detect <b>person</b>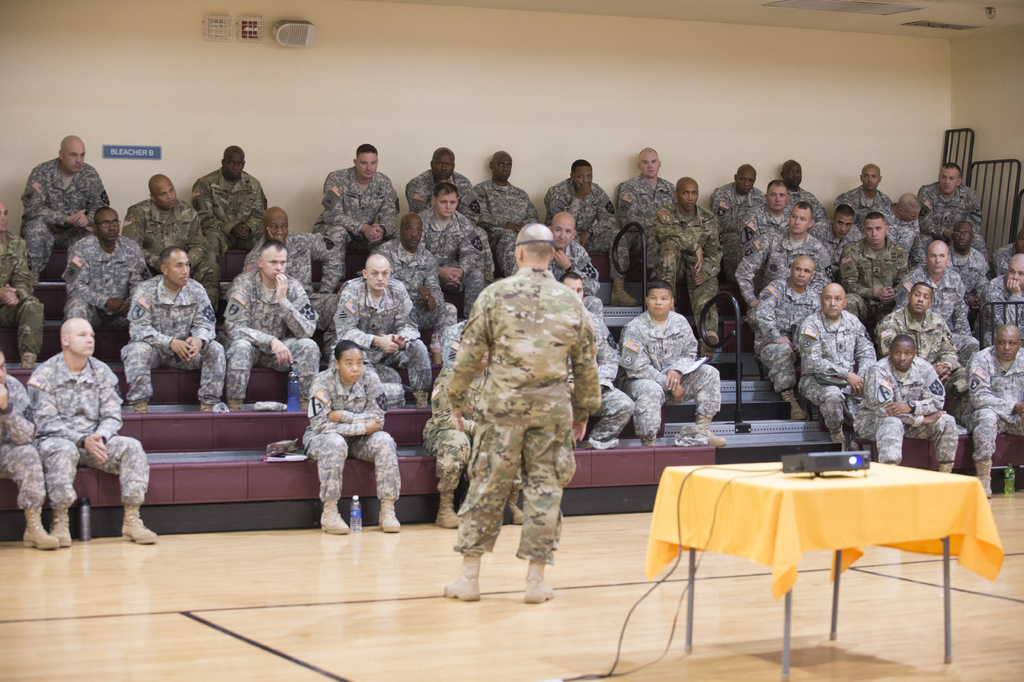
[left=241, top=205, right=321, bottom=297]
